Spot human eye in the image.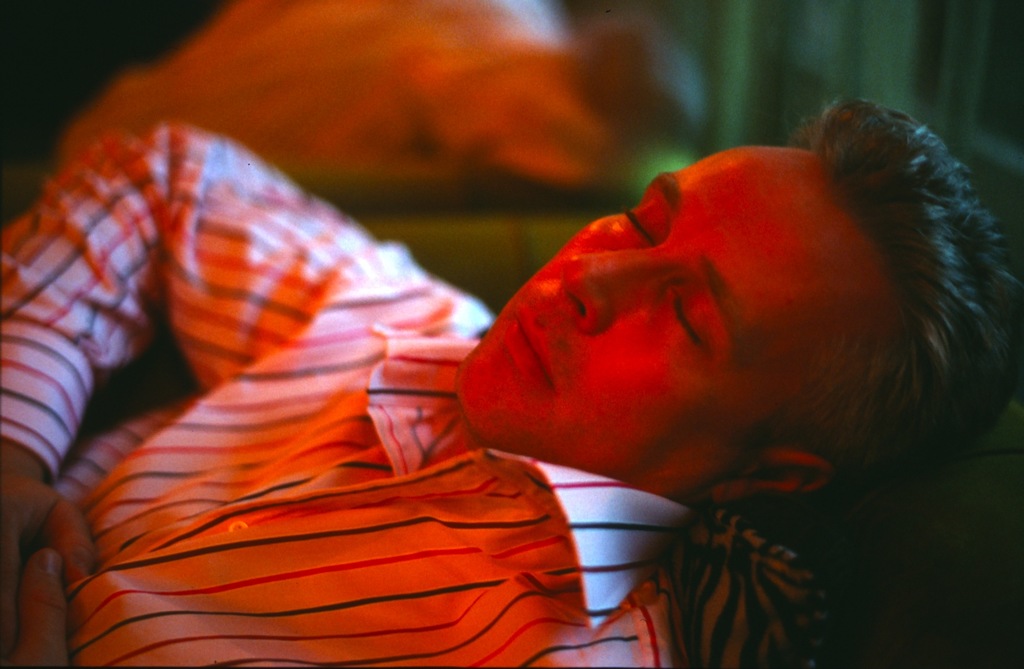
human eye found at 677:285:711:346.
